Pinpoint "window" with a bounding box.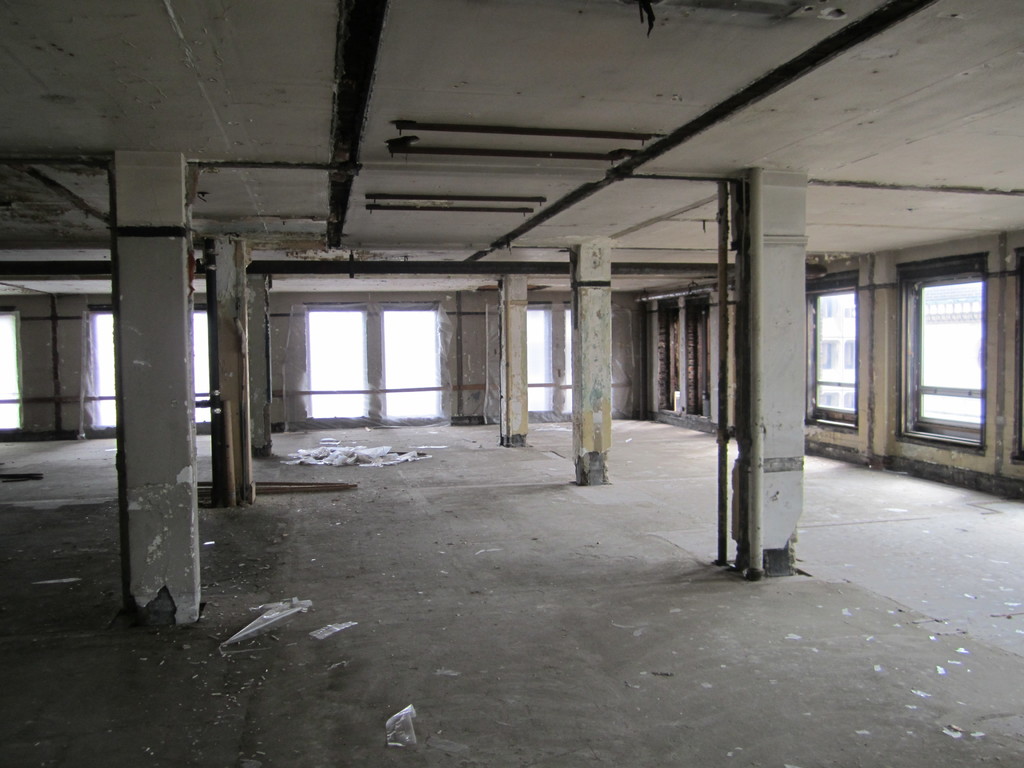
{"left": 523, "top": 300, "right": 576, "bottom": 412}.
